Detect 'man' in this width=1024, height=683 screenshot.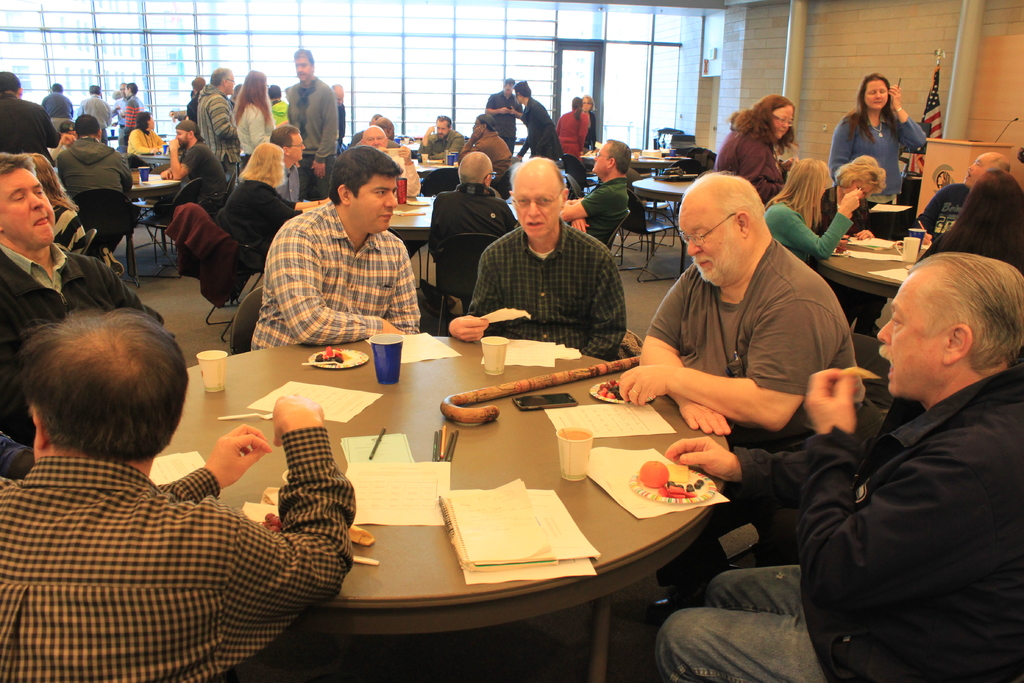
Detection: <region>0, 71, 58, 163</region>.
